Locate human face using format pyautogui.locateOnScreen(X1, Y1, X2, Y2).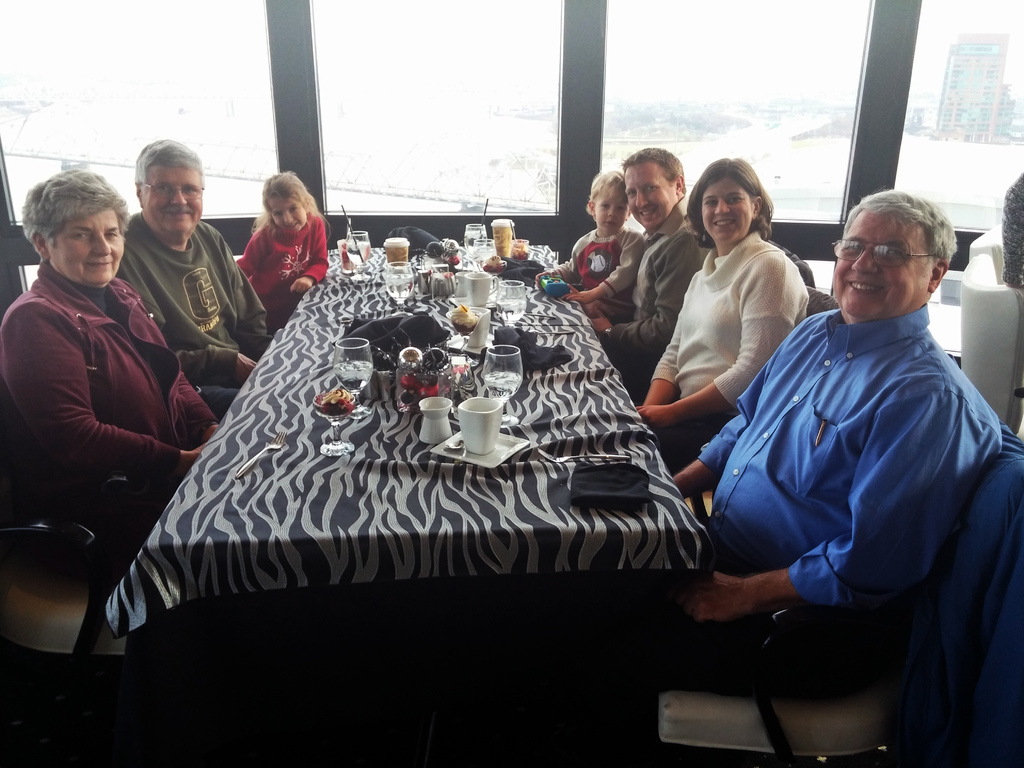
pyautogui.locateOnScreen(142, 161, 200, 239).
